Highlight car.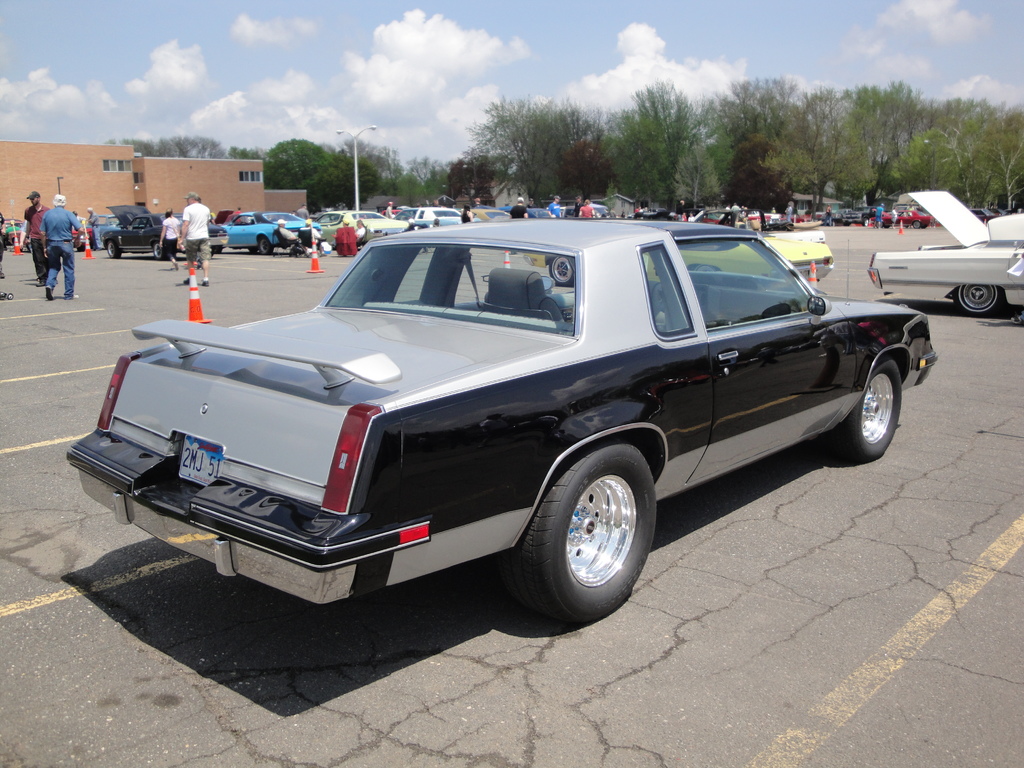
Highlighted region: select_region(58, 210, 943, 631).
